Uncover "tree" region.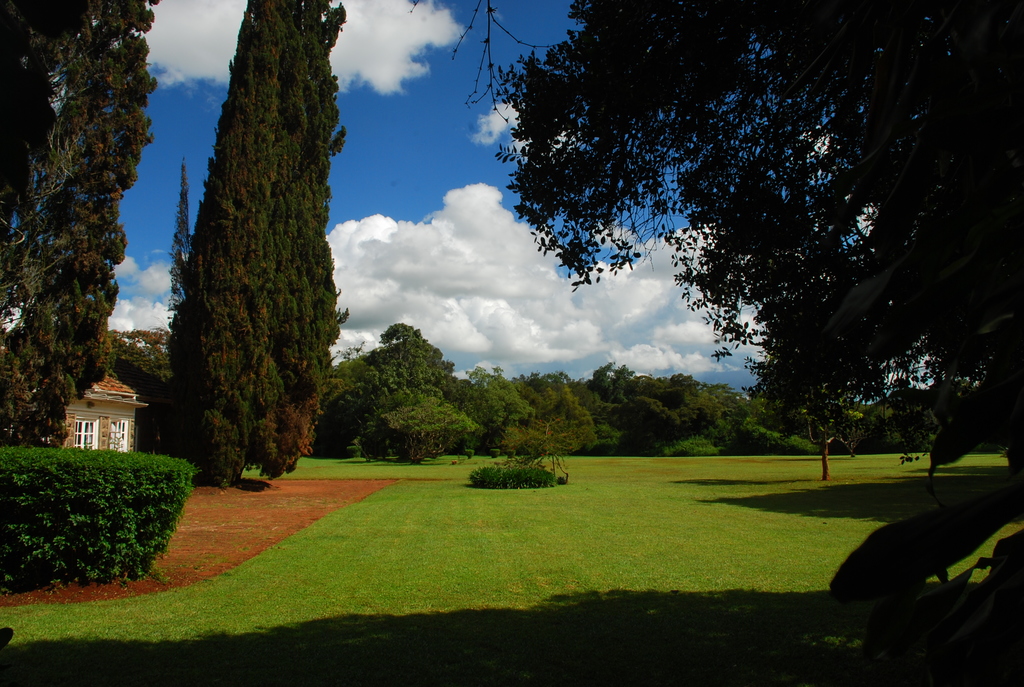
Uncovered: Rect(481, 0, 1023, 478).
